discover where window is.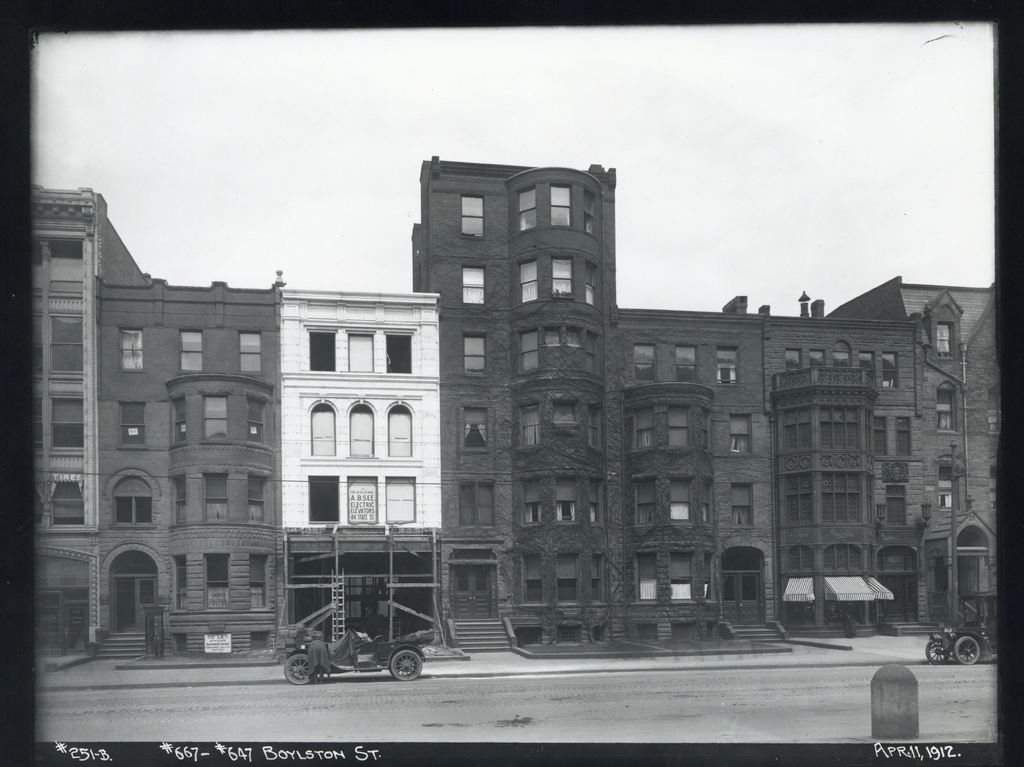
Discovered at [left=587, top=480, right=603, bottom=526].
